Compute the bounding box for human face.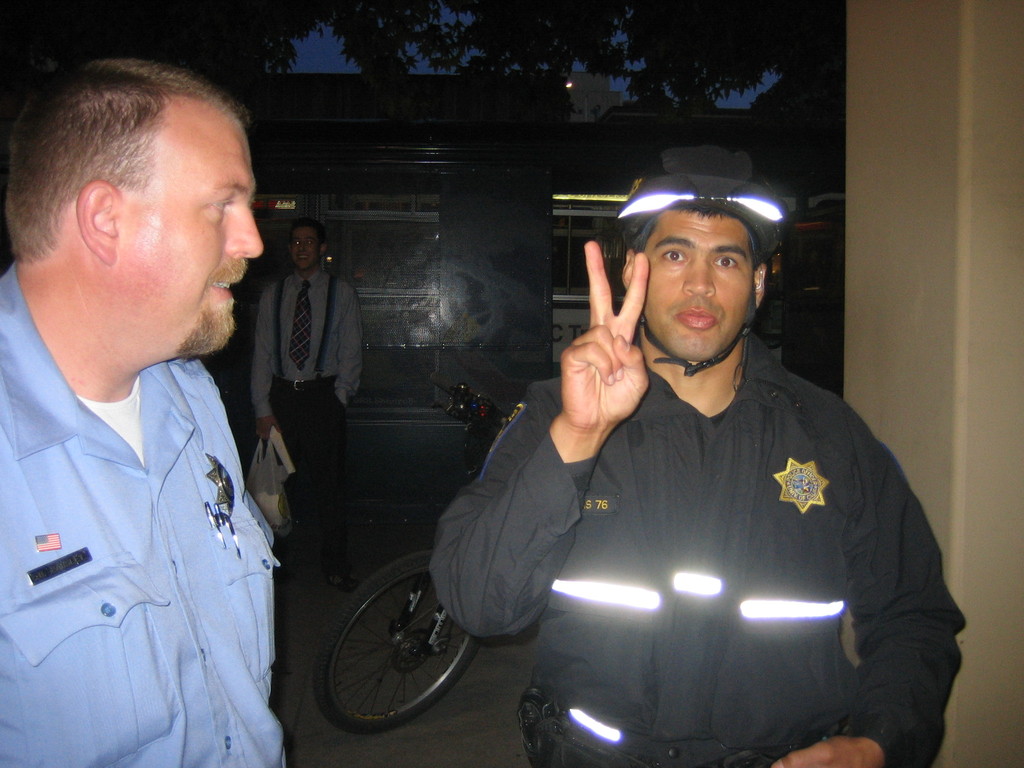
box=[292, 228, 318, 268].
